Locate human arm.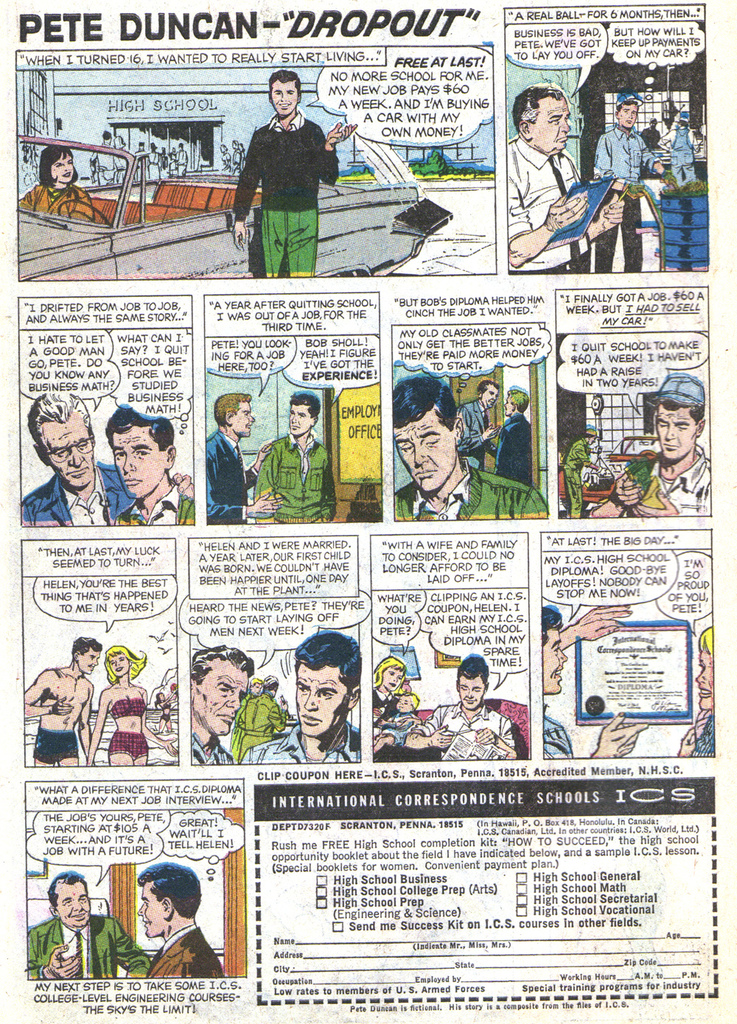
Bounding box: Rect(231, 140, 261, 252).
